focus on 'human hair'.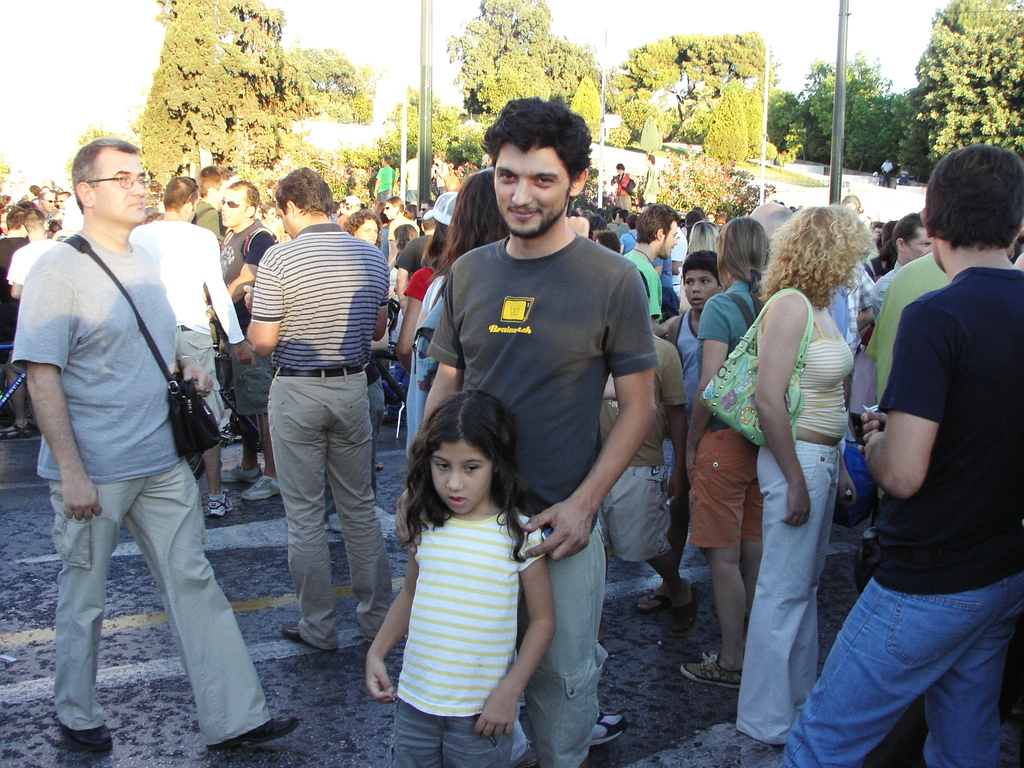
Focused at <box>681,248,724,292</box>.
